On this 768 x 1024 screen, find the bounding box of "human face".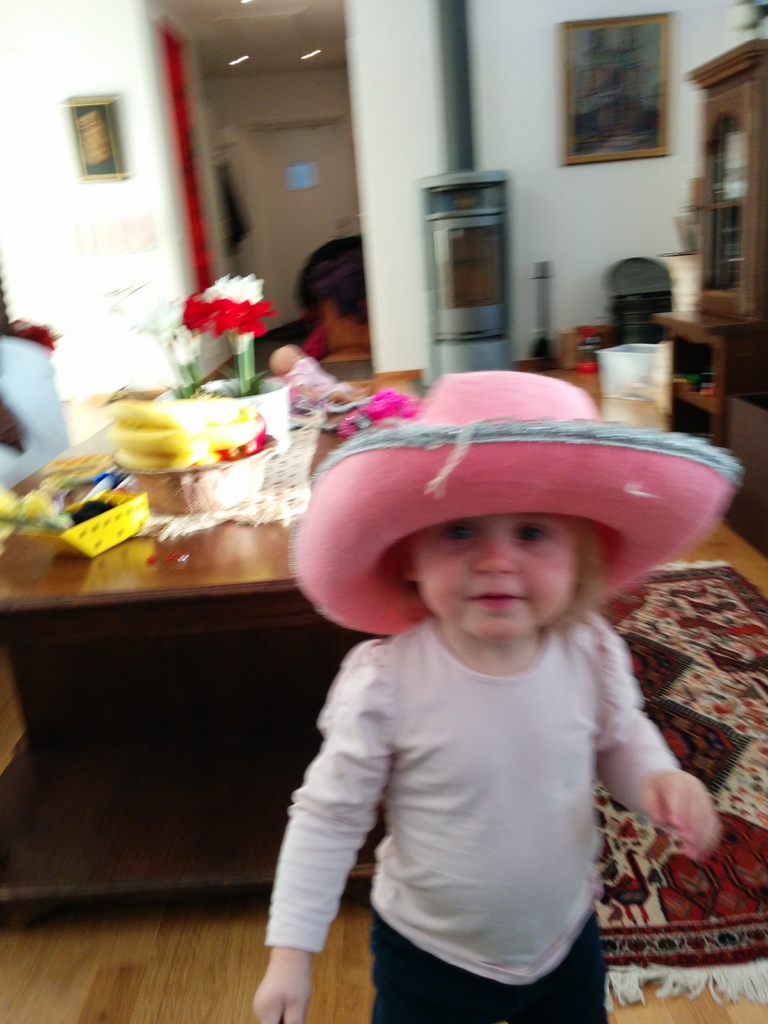
Bounding box: bbox=(412, 509, 578, 637).
